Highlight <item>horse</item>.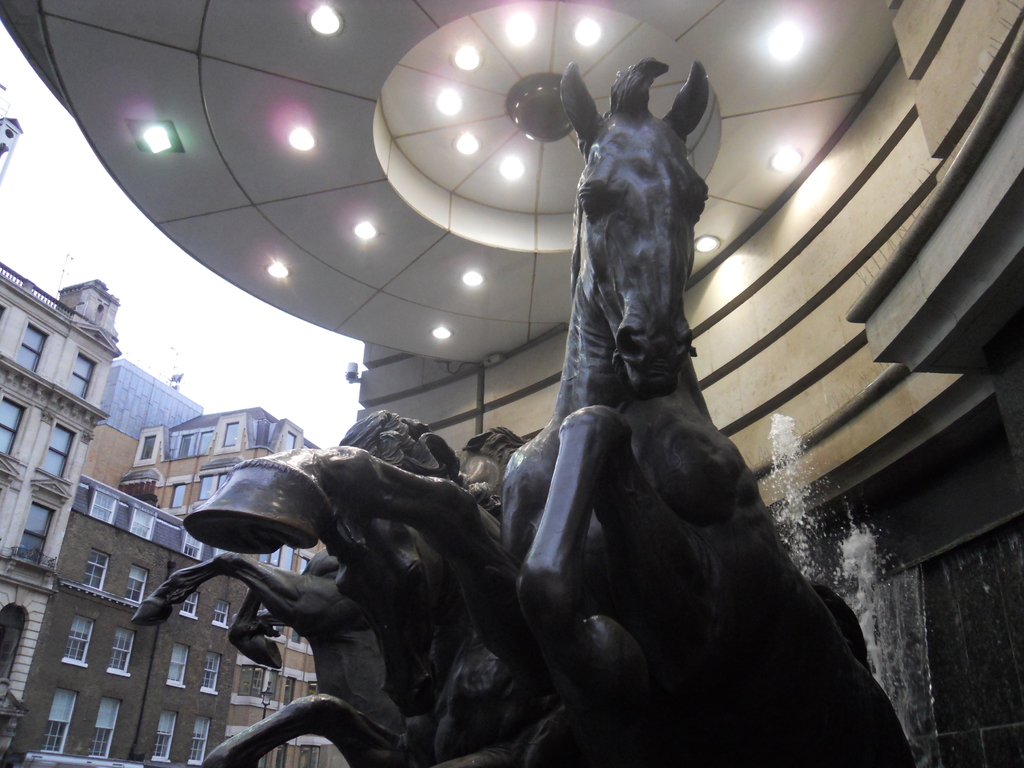
Highlighted region: (132, 547, 404, 767).
